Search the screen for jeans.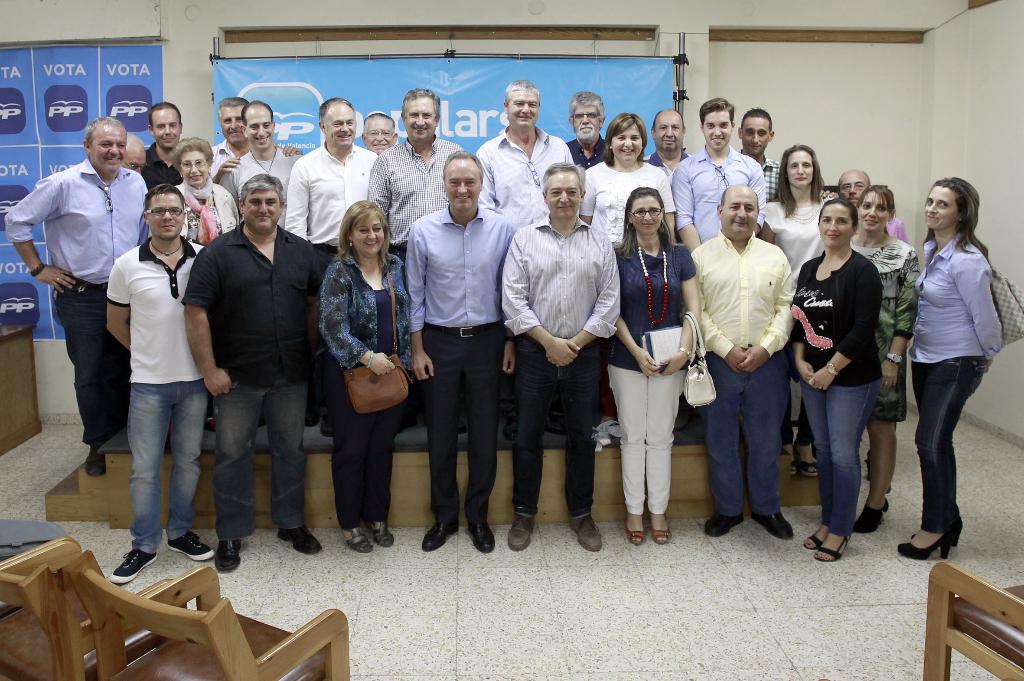
Found at BBox(905, 360, 986, 533).
